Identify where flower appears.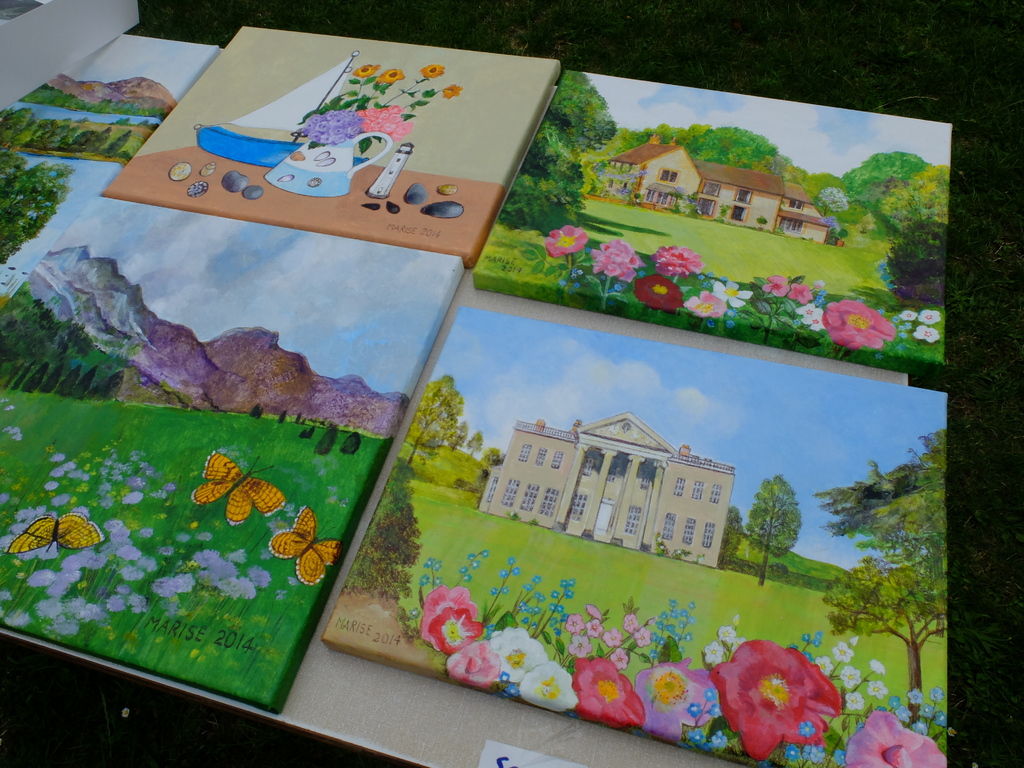
Appears at 888, 693, 903, 710.
